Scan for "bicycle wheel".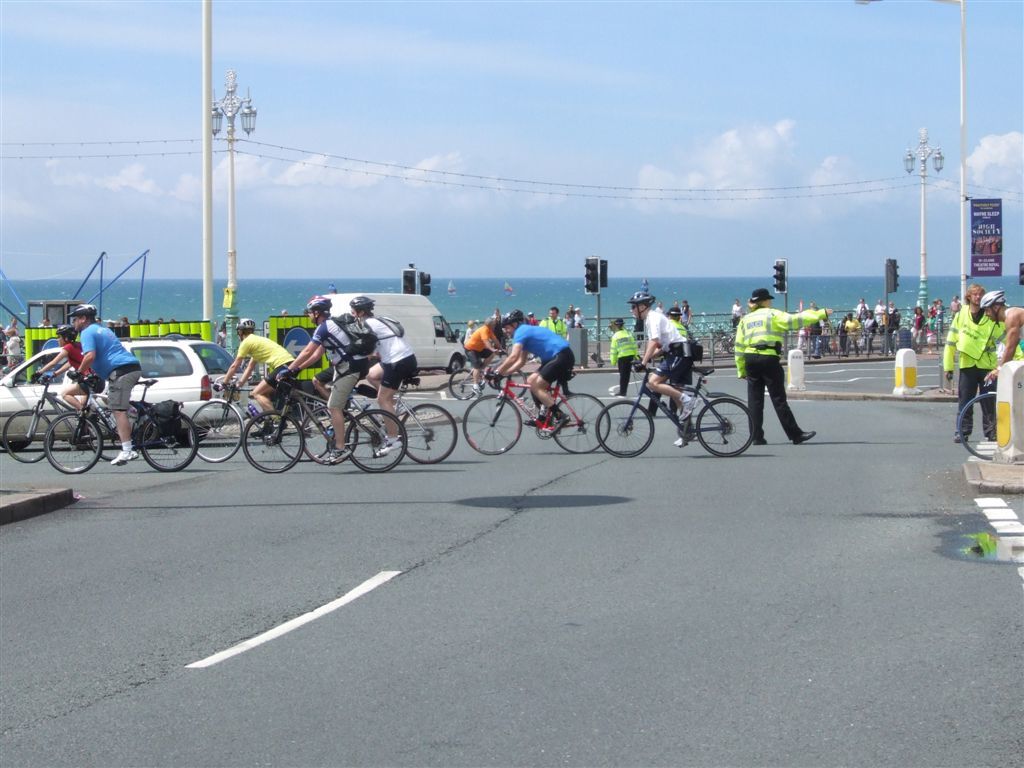
Scan result: bbox(693, 396, 756, 454).
